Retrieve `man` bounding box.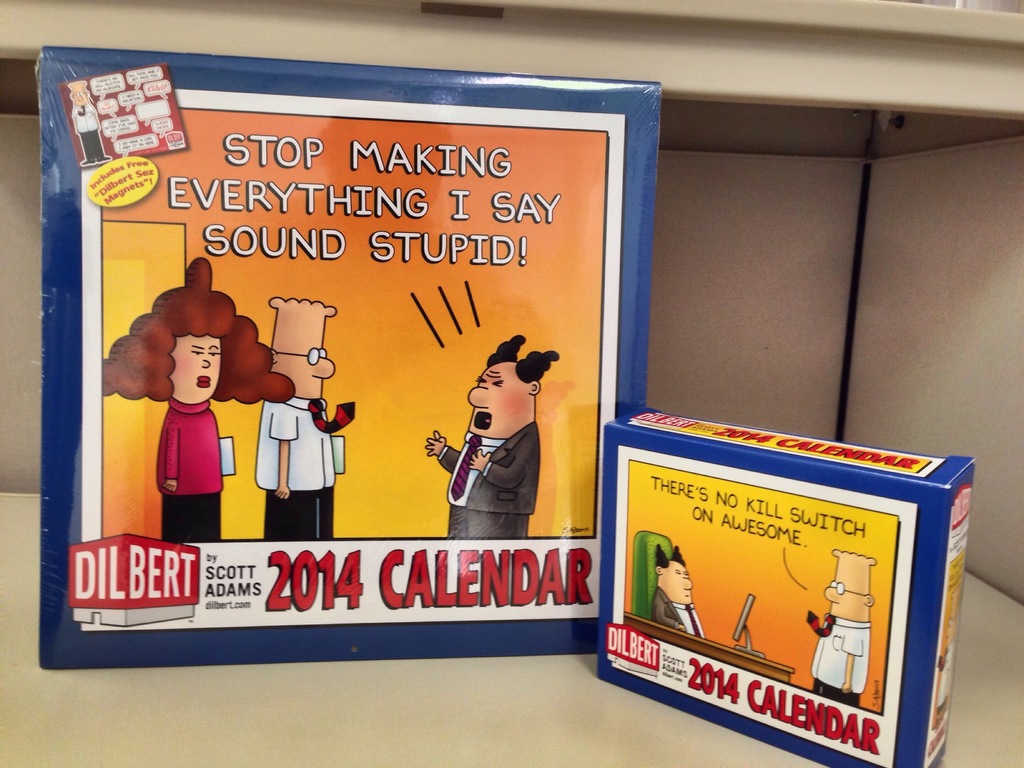
Bounding box: bbox(250, 299, 355, 542).
